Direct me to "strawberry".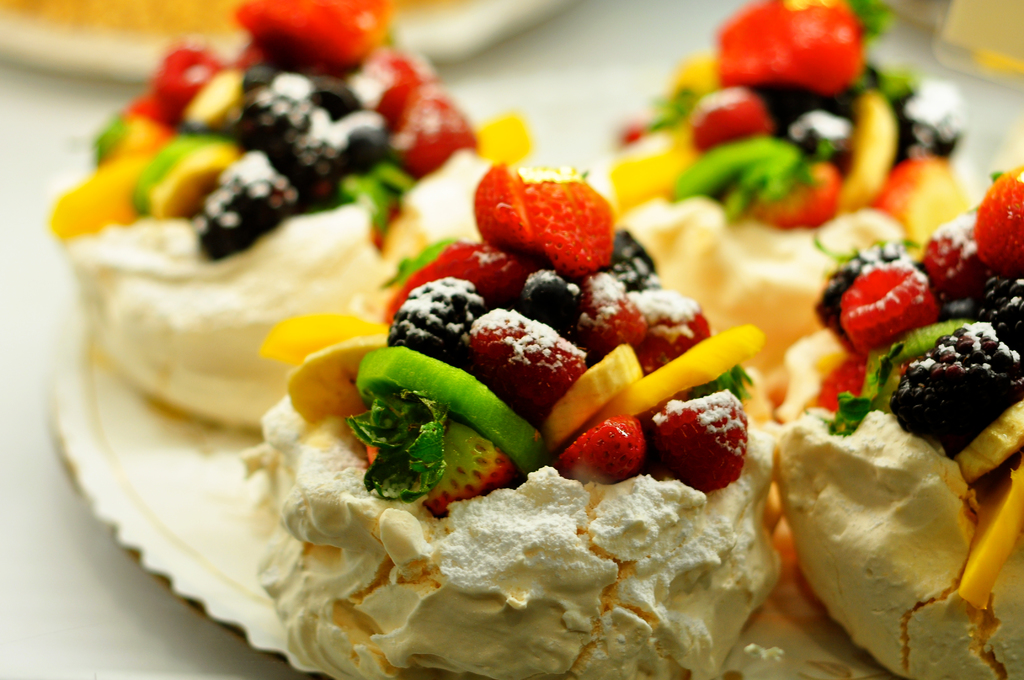
Direction: crop(822, 238, 932, 368).
